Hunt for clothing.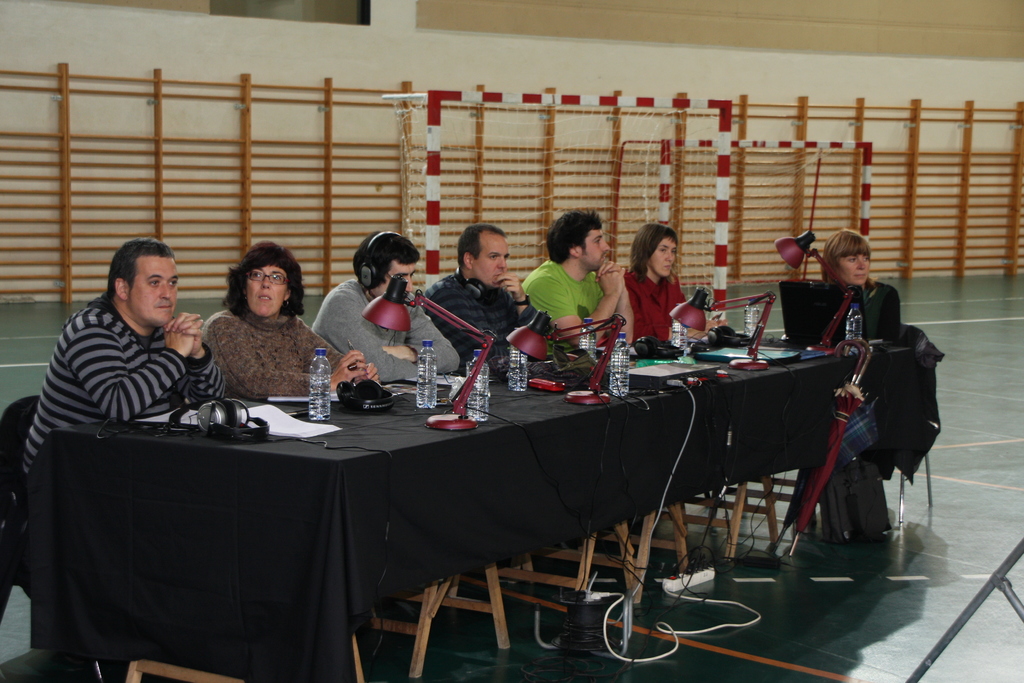
Hunted down at {"x1": 811, "y1": 240, "x2": 948, "y2": 550}.
